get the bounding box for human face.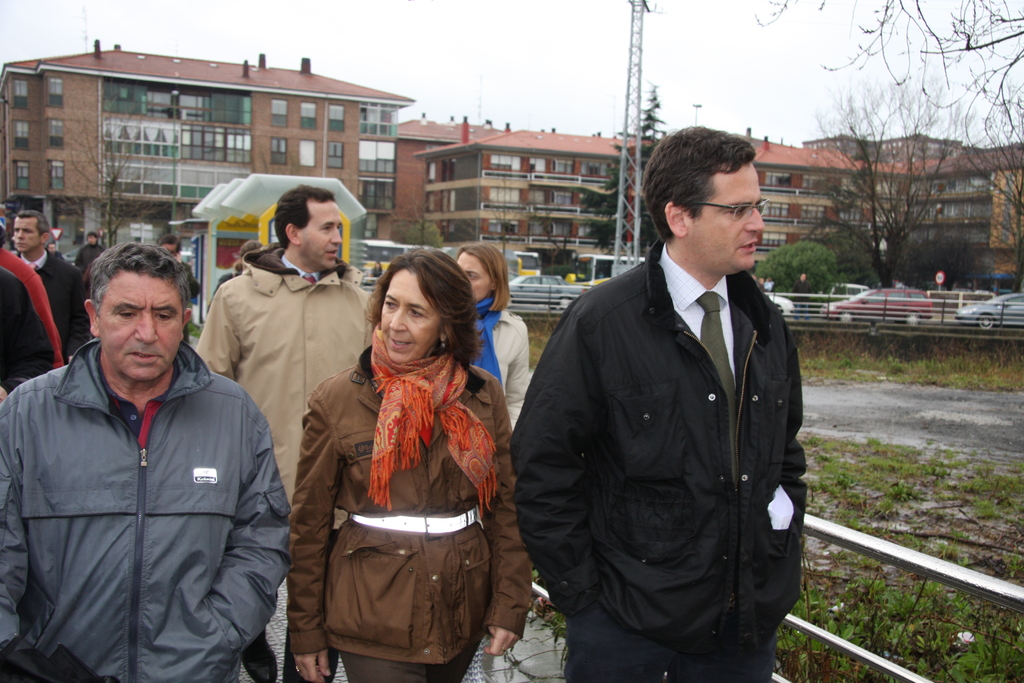
[97,270,188,379].
